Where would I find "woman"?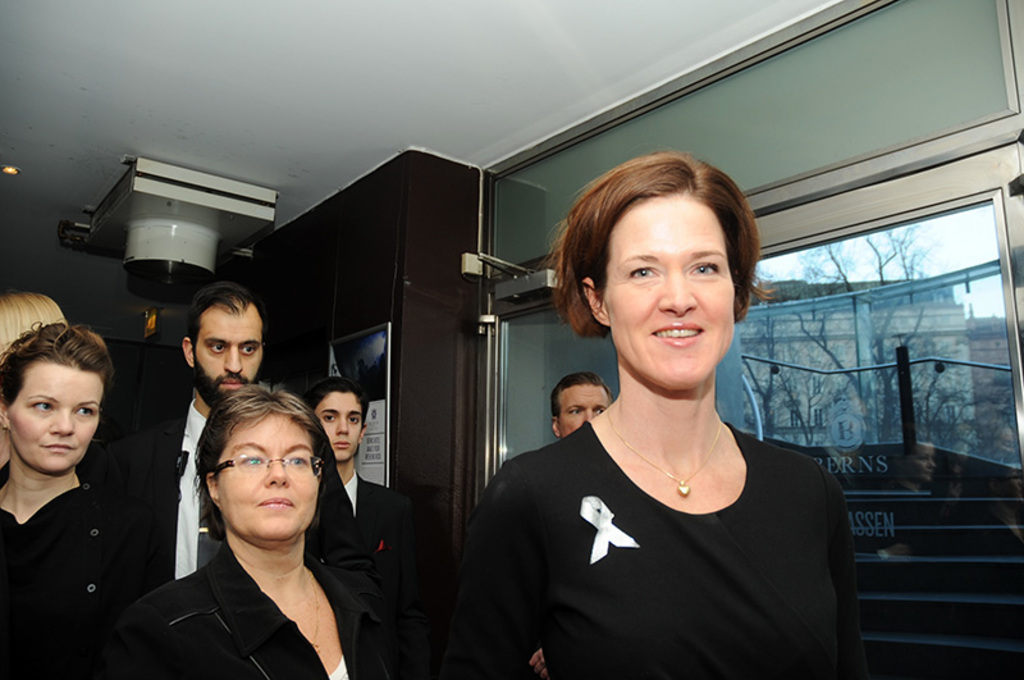
At <box>448,142,865,679</box>.
